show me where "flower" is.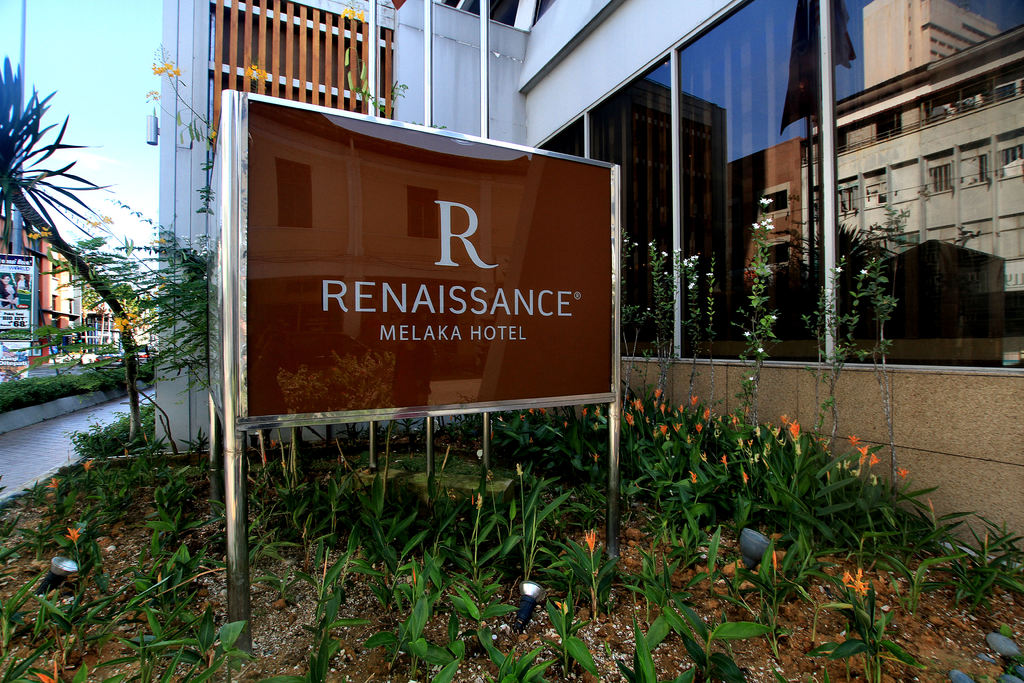
"flower" is at Rect(703, 407, 707, 422).
